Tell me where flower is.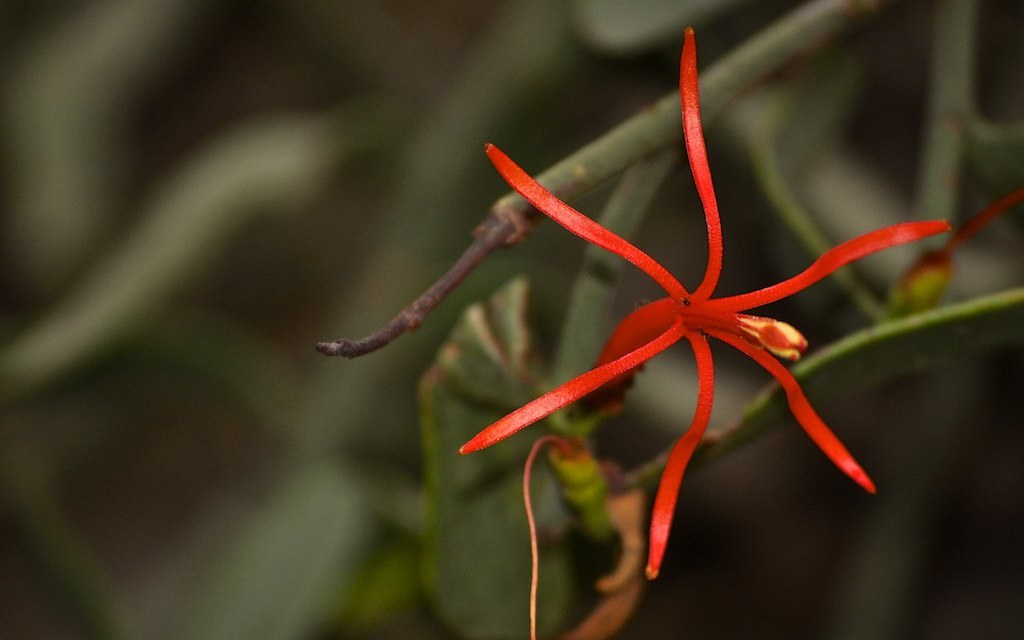
flower is at crop(390, 30, 945, 547).
